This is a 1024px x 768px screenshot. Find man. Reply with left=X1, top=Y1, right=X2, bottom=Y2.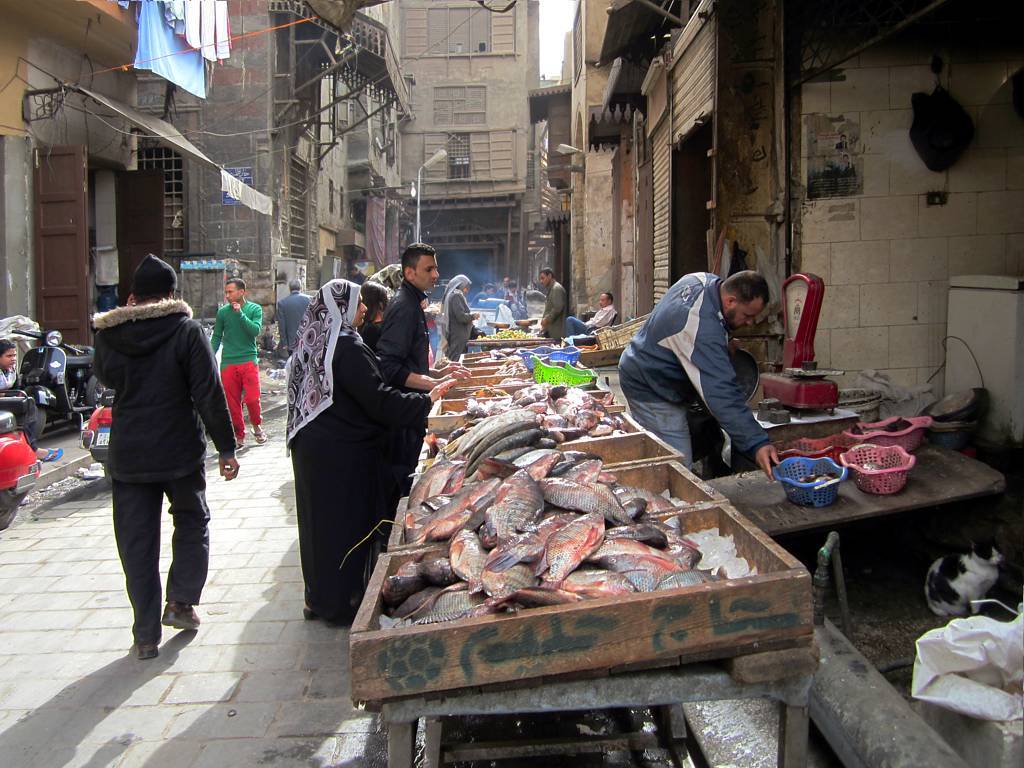
left=565, top=292, right=617, bottom=336.
